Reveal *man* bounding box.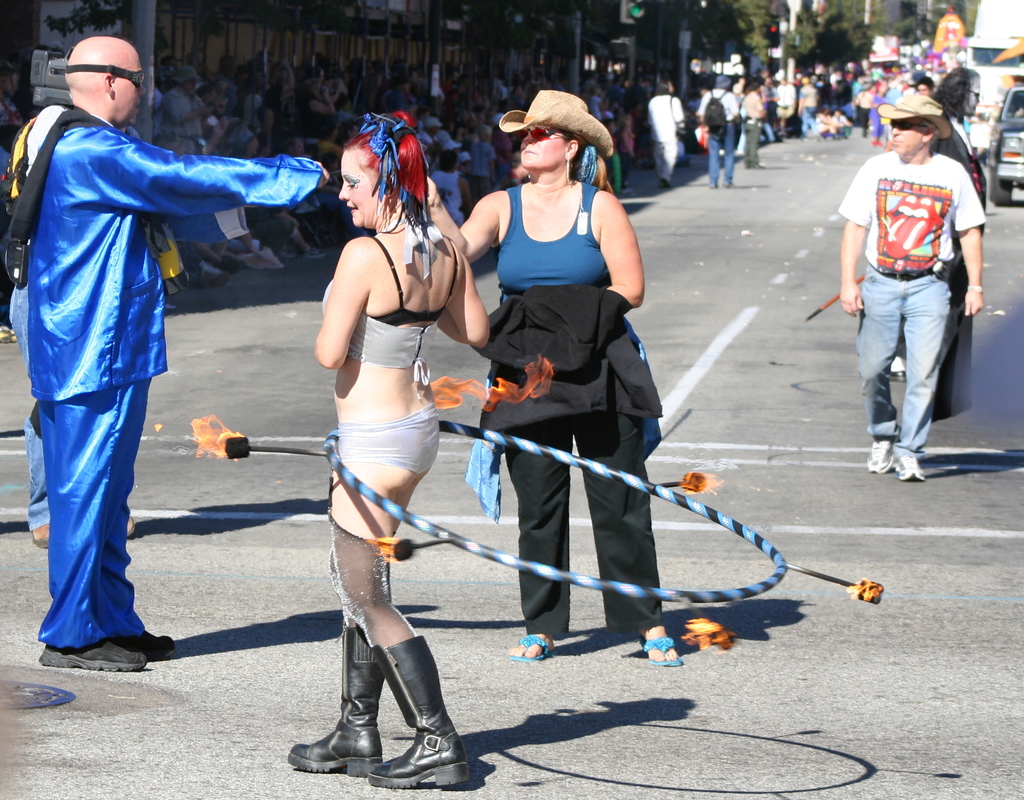
Revealed: bbox=(835, 80, 997, 487).
